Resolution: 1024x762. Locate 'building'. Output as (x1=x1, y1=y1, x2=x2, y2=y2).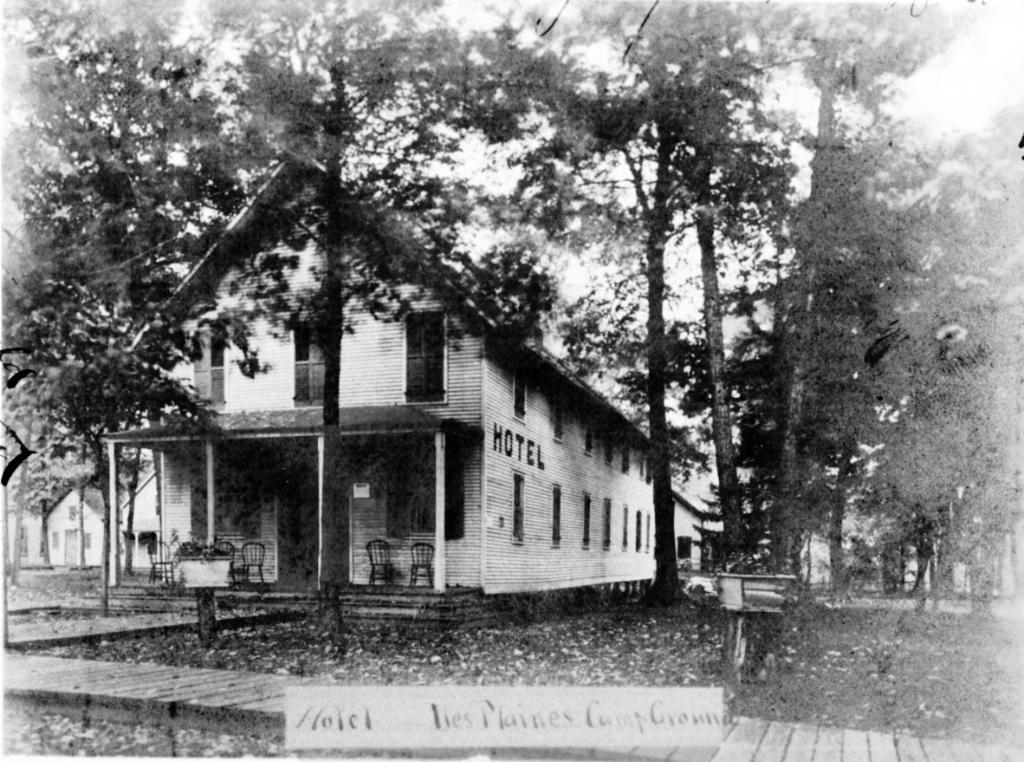
(x1=47, y1=480, x2=113, y2=565).
